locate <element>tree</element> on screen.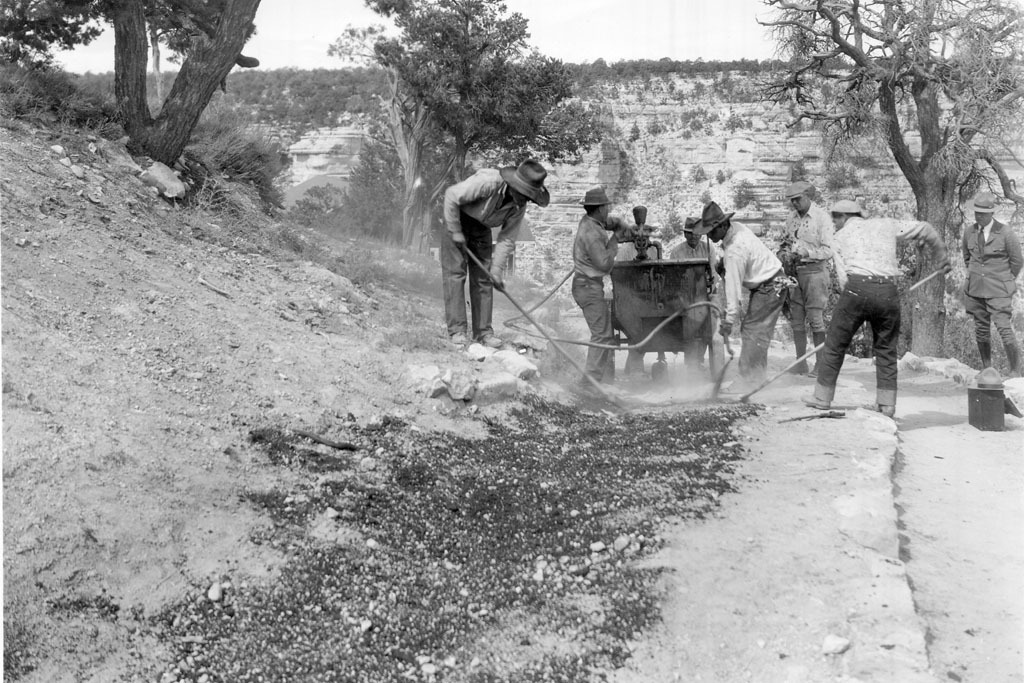
On screen at 0:0:272:171.
